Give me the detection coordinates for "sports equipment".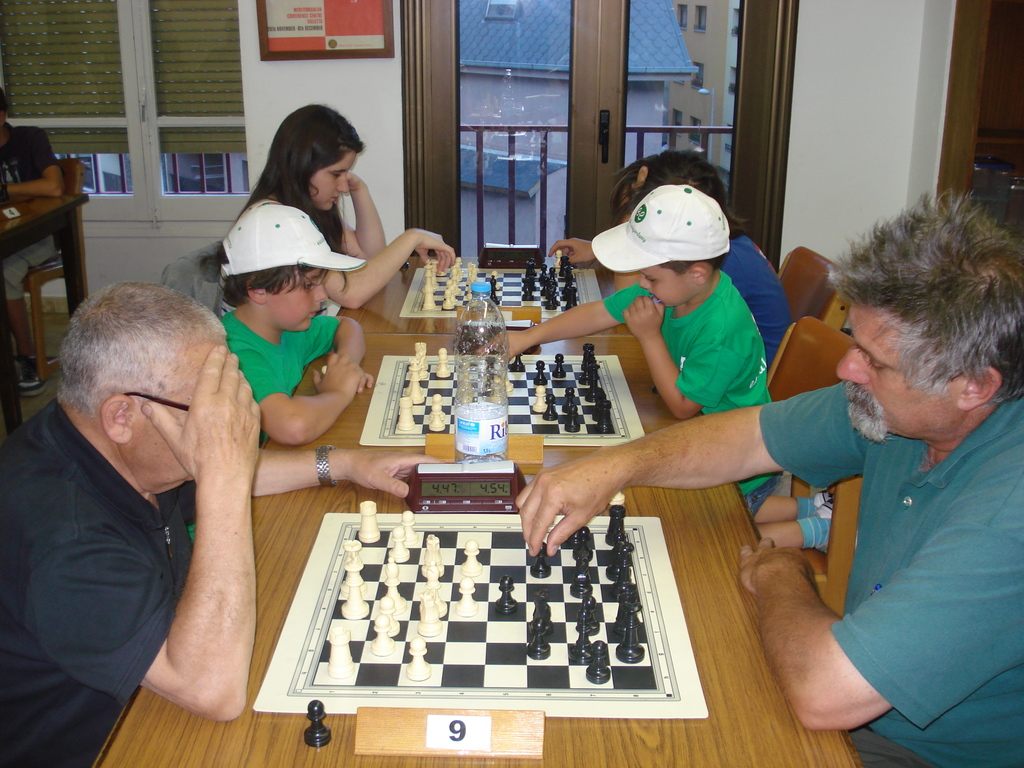
(302,696,333,748).
